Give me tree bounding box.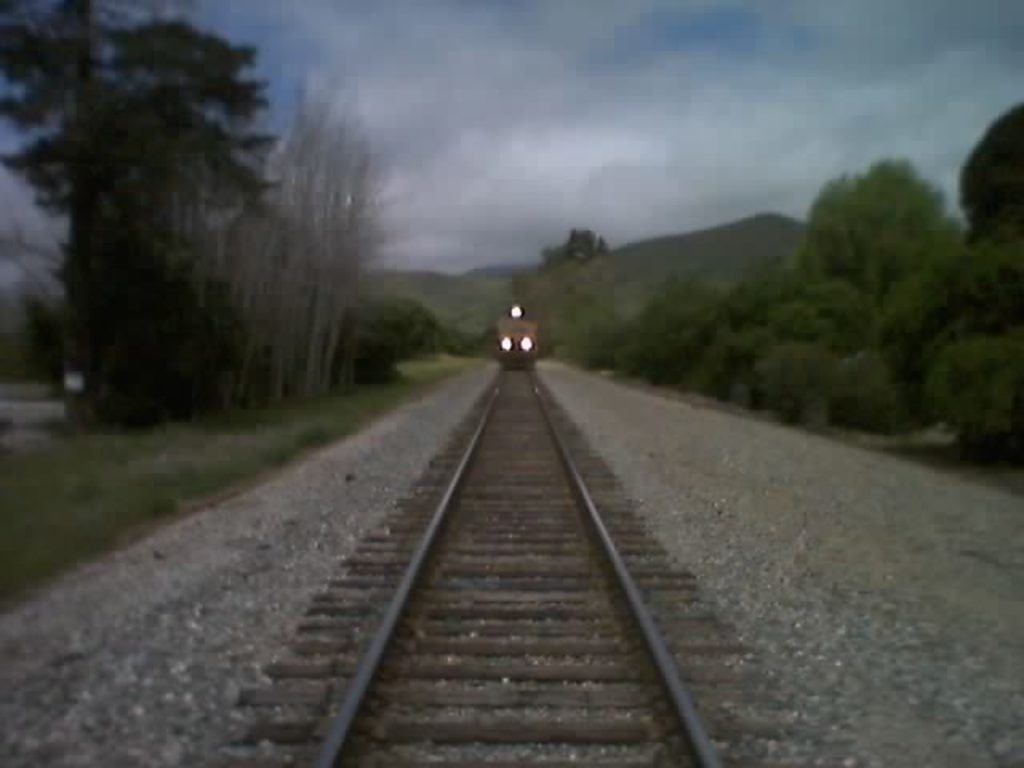
crop(0, 0, 293, 283).
